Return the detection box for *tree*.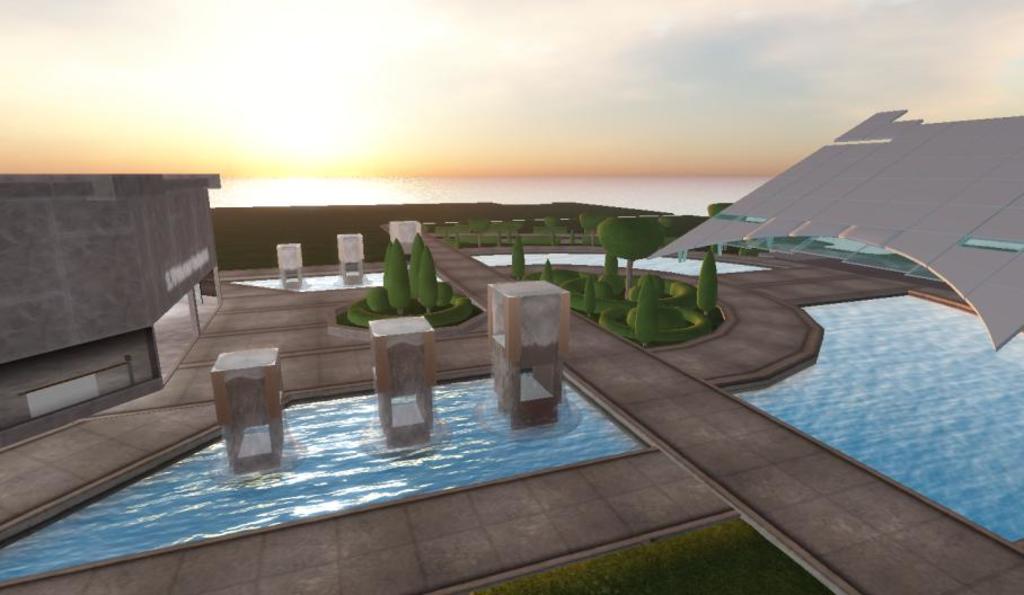
(left=418, top=248, right=440, bottom=310).
